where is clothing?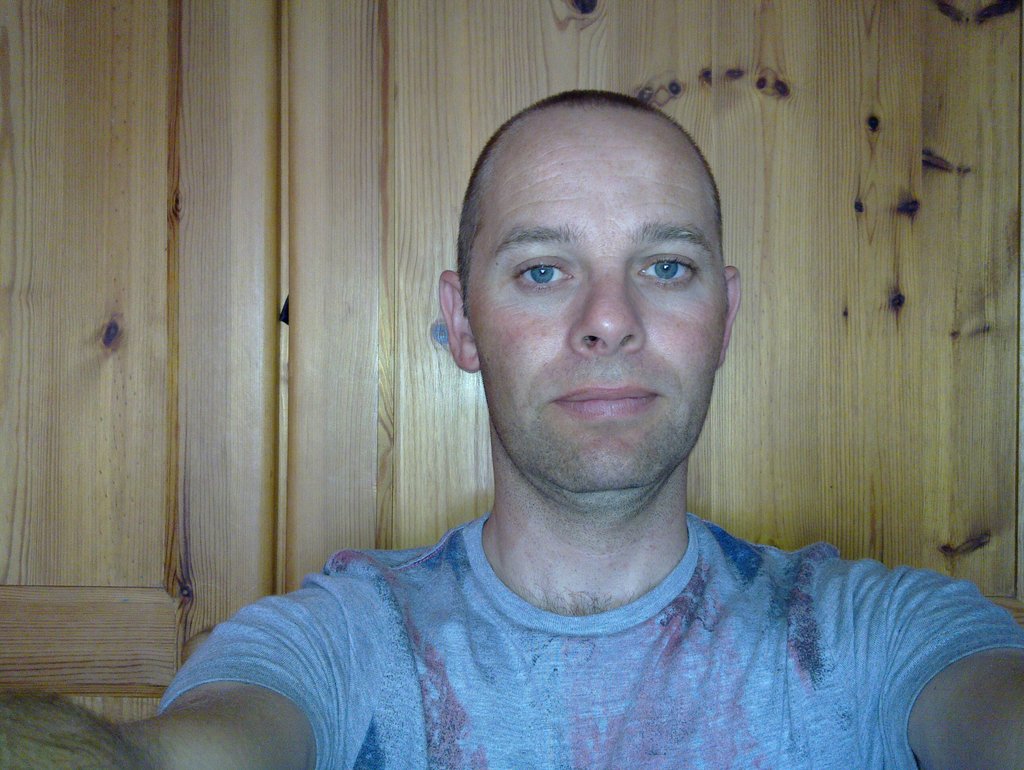
(x1=134, y1=491, x2=1023, y2=769).
